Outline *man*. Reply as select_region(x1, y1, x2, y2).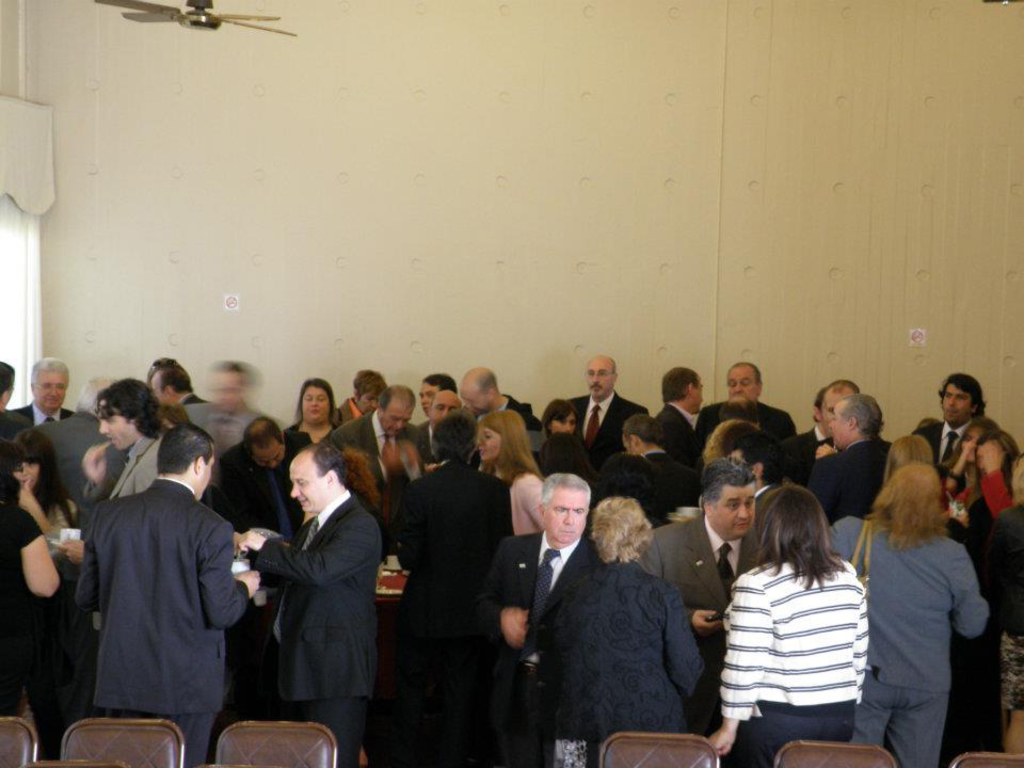
select_region(559, 354, 647, 505).
